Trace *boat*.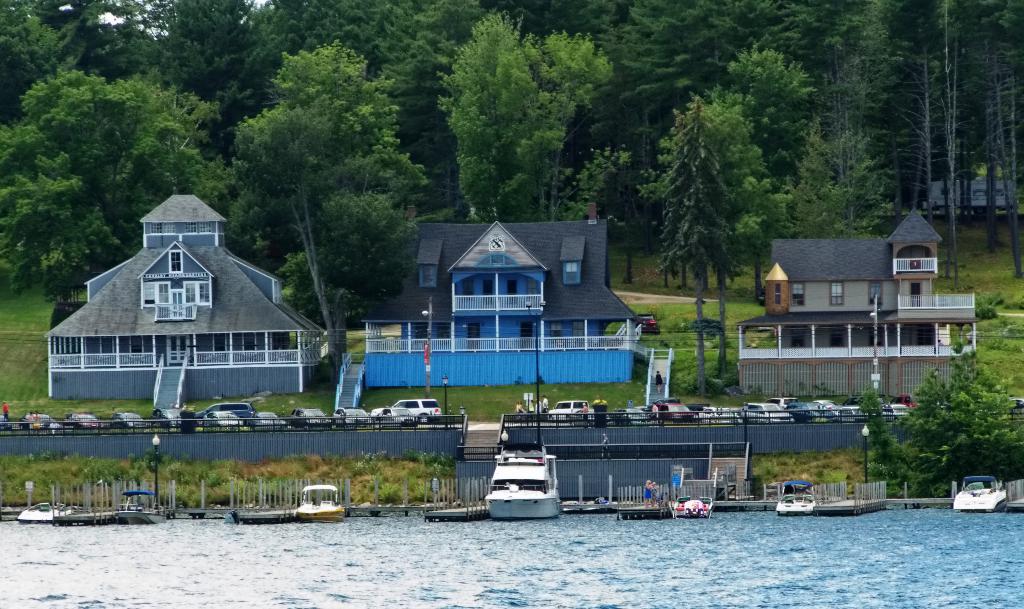
Traced to bbox=(675, 488, 714, 521).
